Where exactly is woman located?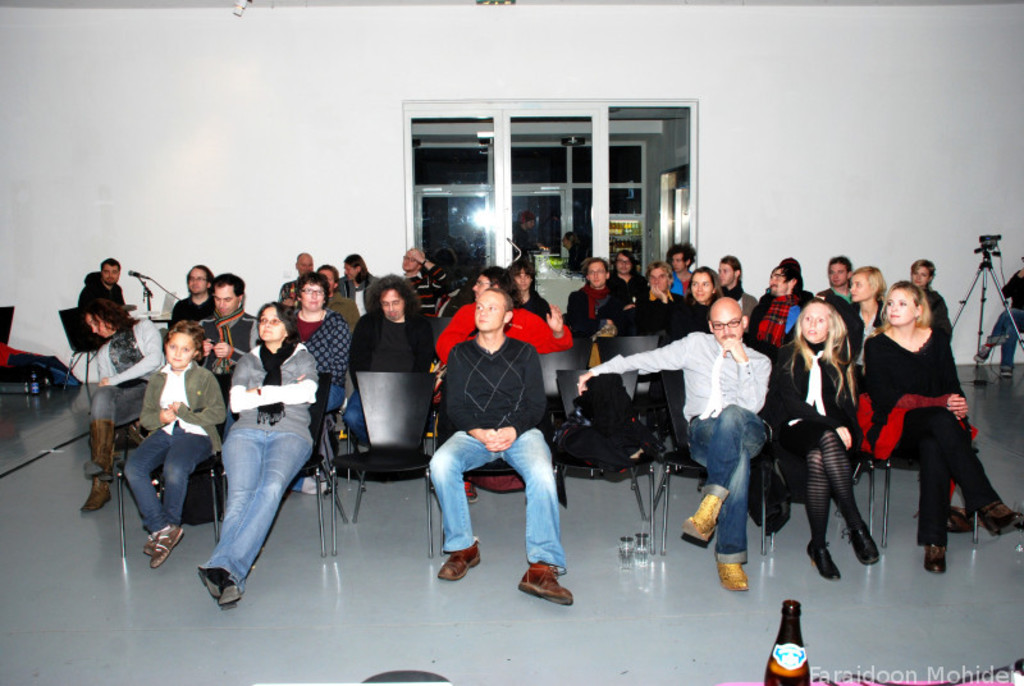
Its bounding box is select_region(858, 264, 988, 584).
